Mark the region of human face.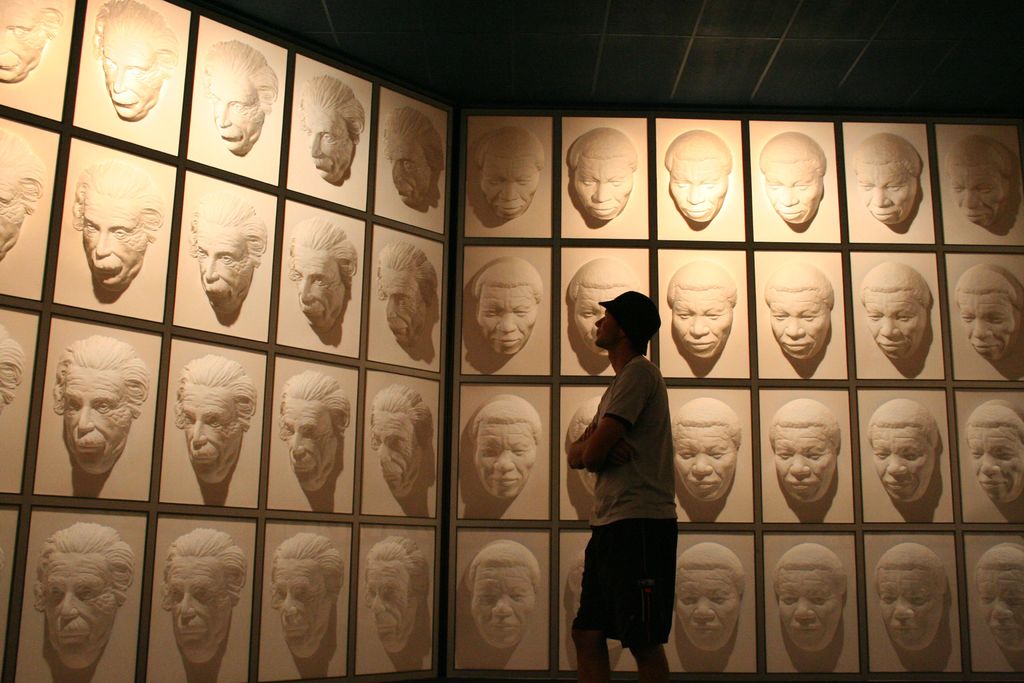
Region: crop(472, 426, 529, 504).
